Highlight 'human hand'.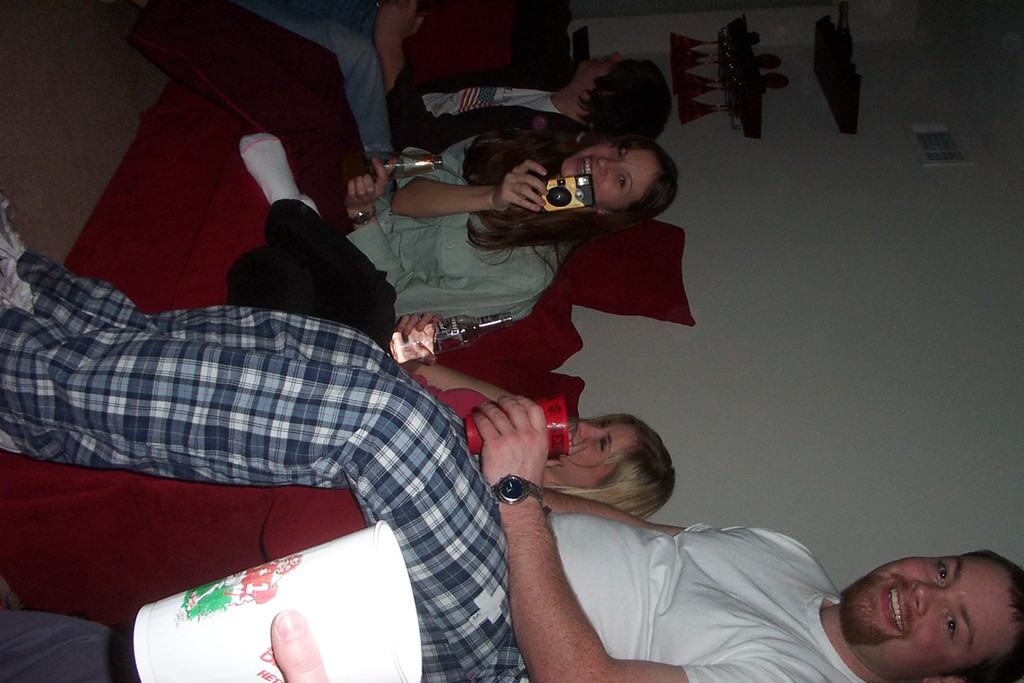
Highlighted region: detection(394, 309, 438, 370).
